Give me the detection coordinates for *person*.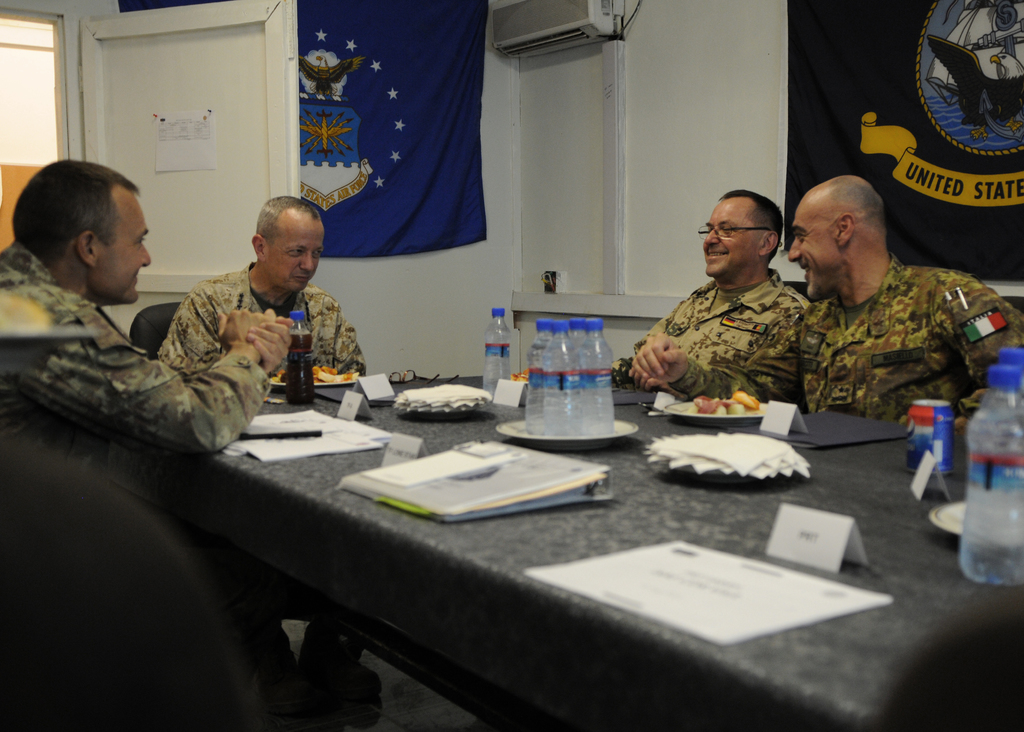
left=125, top=183, right=374, bottom=731.
